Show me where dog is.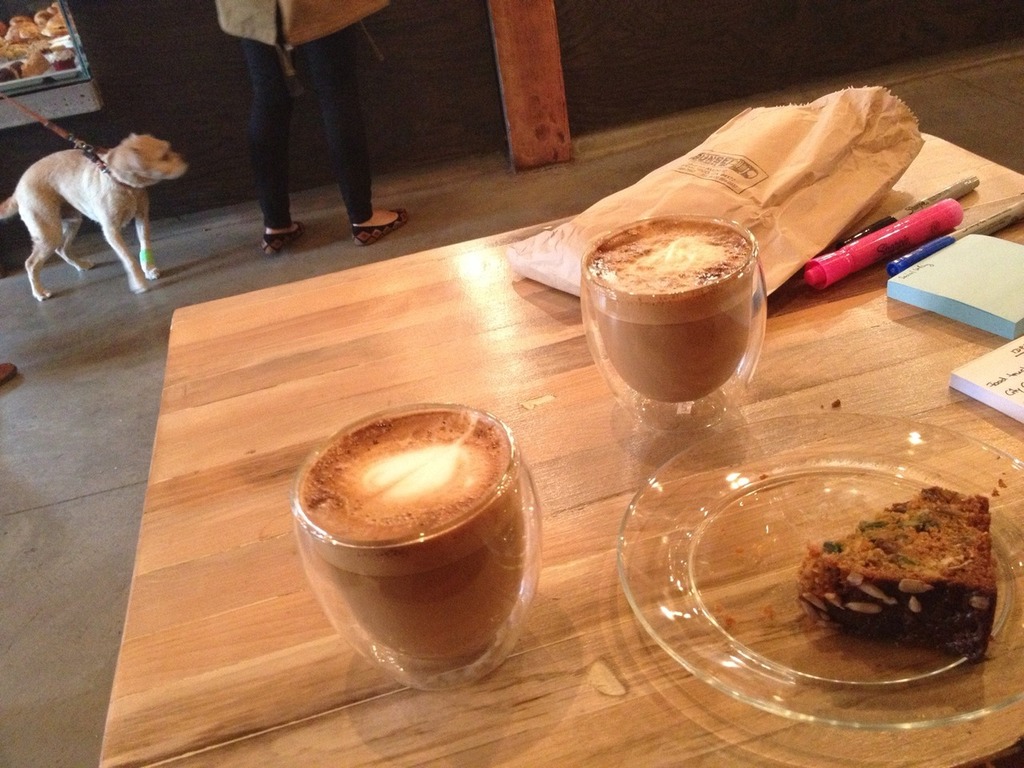
dog is at bbox=(0, 129, 189, 303).
